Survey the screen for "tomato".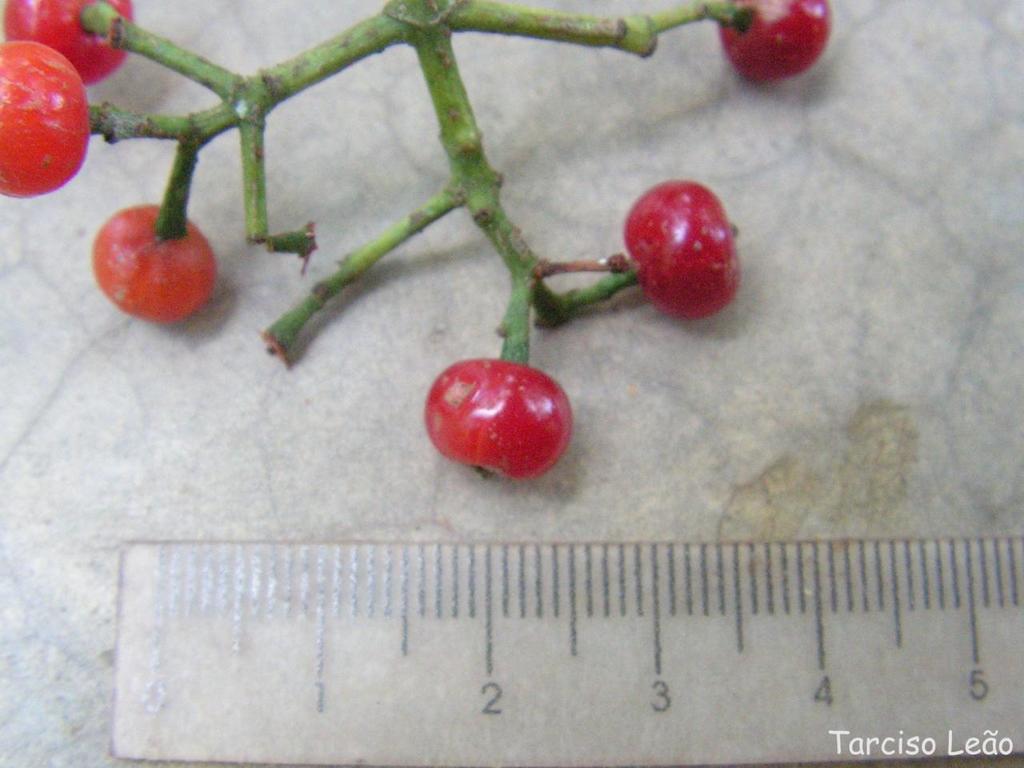
Survey found: pyautogui.locateOnScreen(93, 206, 222, 328).
